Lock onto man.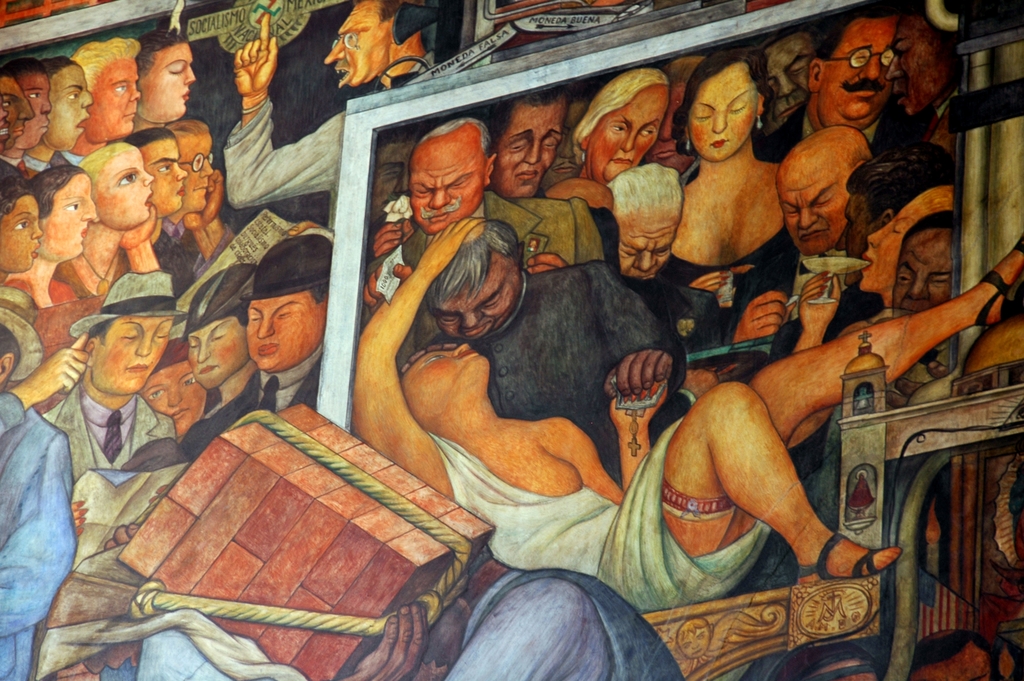
Locked: (left=16, top=65, right=51, bottom=174).
